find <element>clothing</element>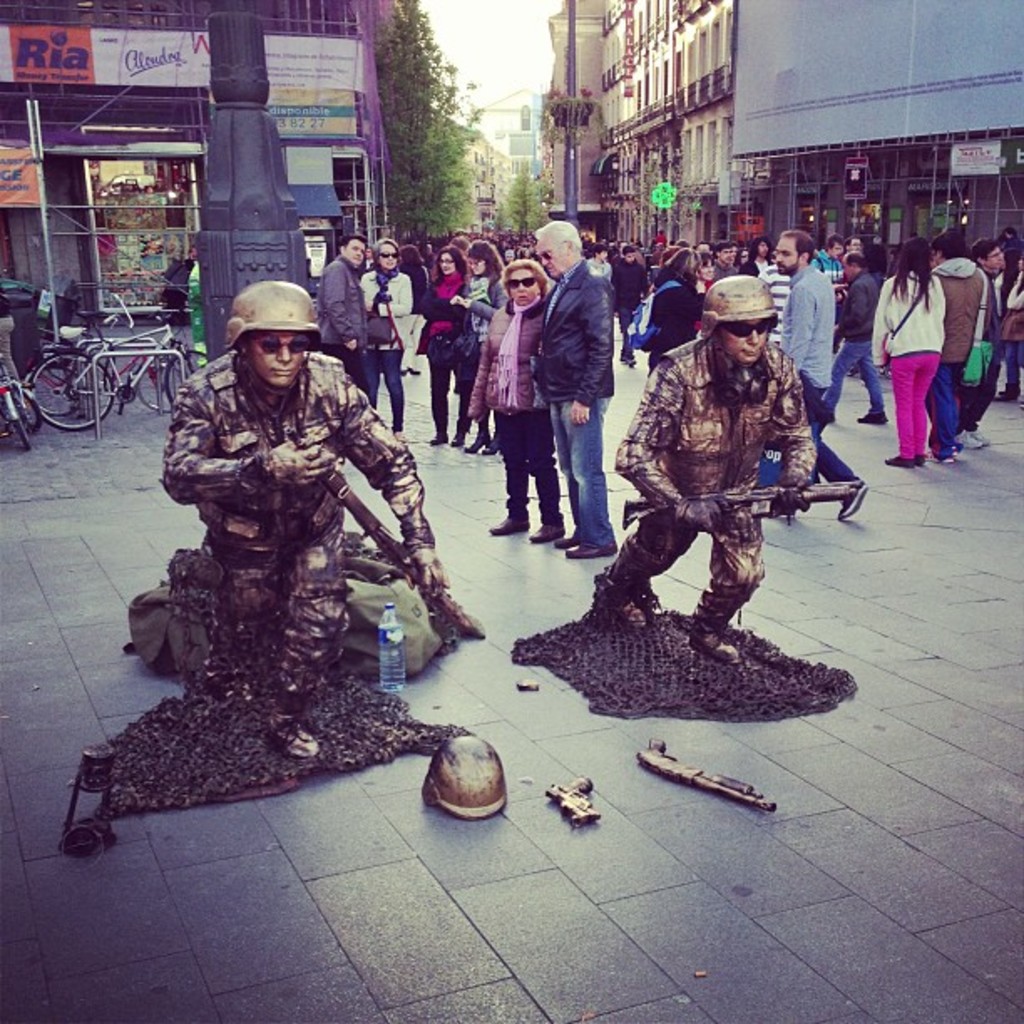
region(808, 241, 835, 261)
